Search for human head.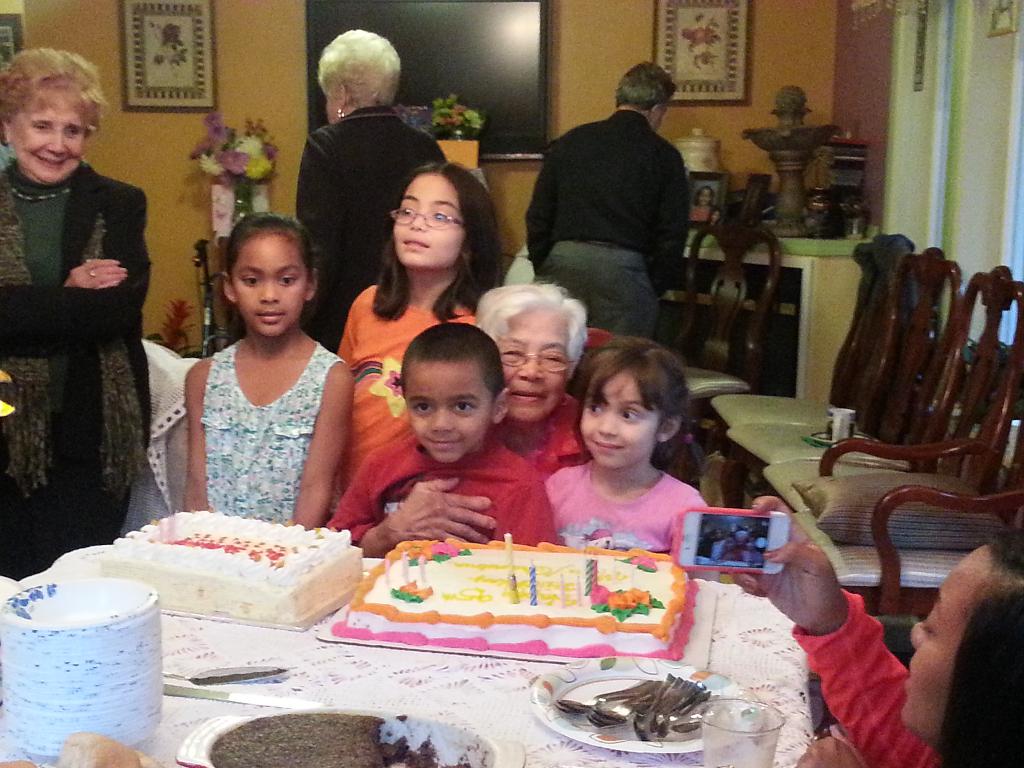
Found at 402, 326, 508, 459.
